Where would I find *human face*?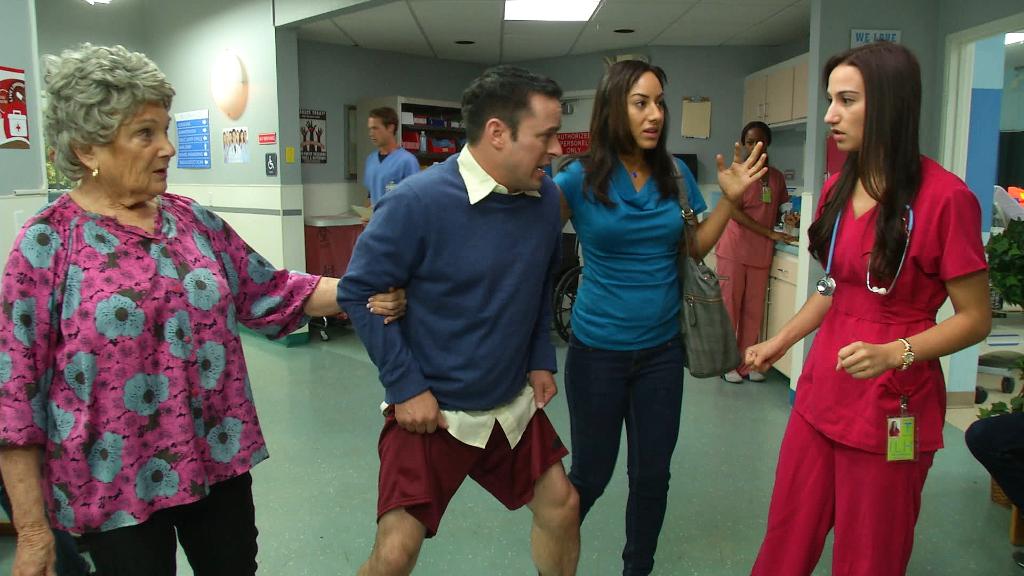
At rect(625, 76, 662, 149).
